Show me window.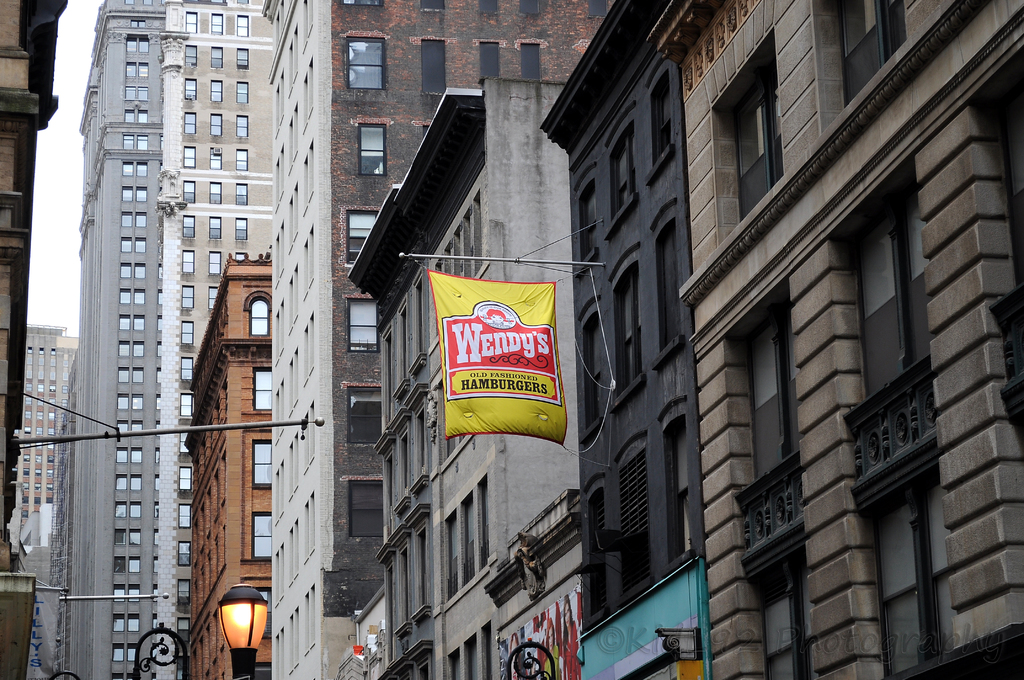
window is here: select_region(669, 428, 695, 560).
